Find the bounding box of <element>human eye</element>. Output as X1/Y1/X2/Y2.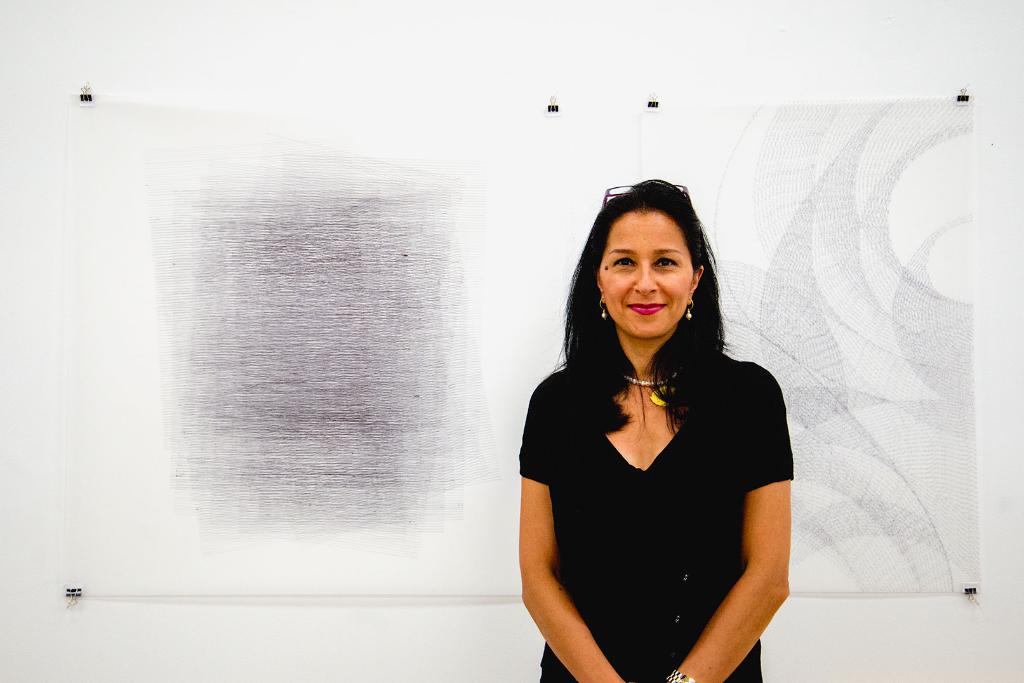
609/257/641/271.
